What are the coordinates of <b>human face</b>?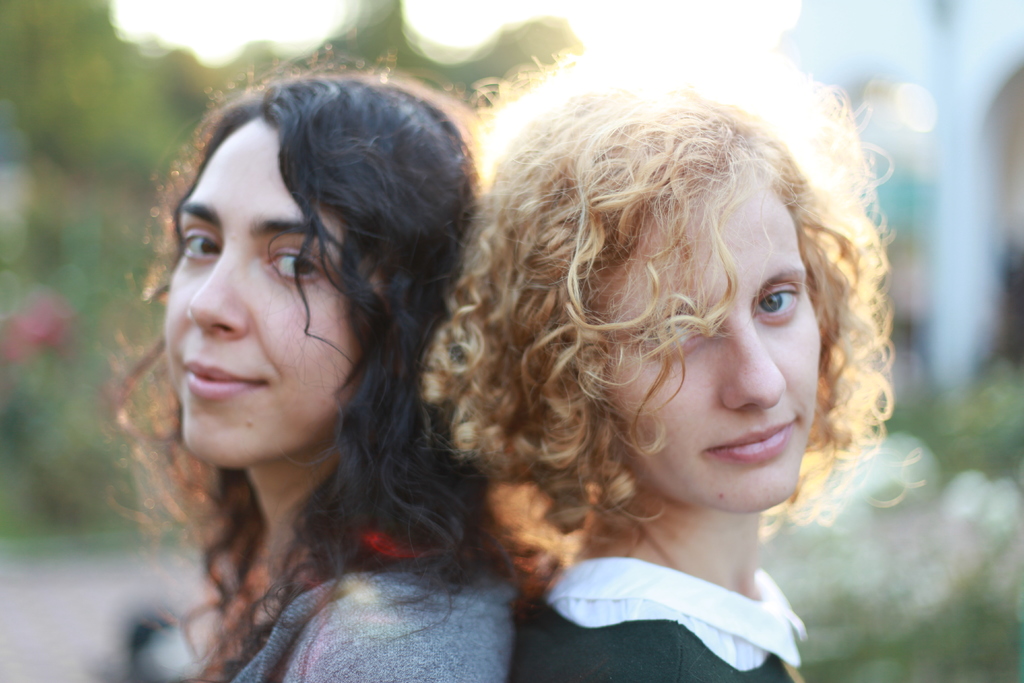
l=600, t=165, r=822, b=515.
